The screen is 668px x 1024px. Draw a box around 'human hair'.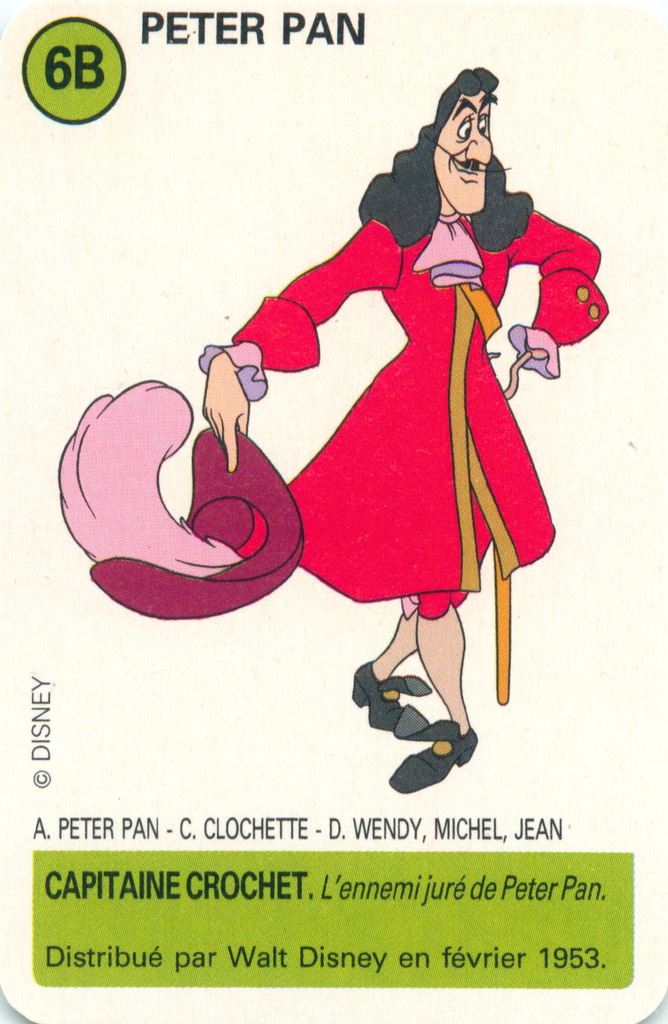
[356, 65, 539, 256].
